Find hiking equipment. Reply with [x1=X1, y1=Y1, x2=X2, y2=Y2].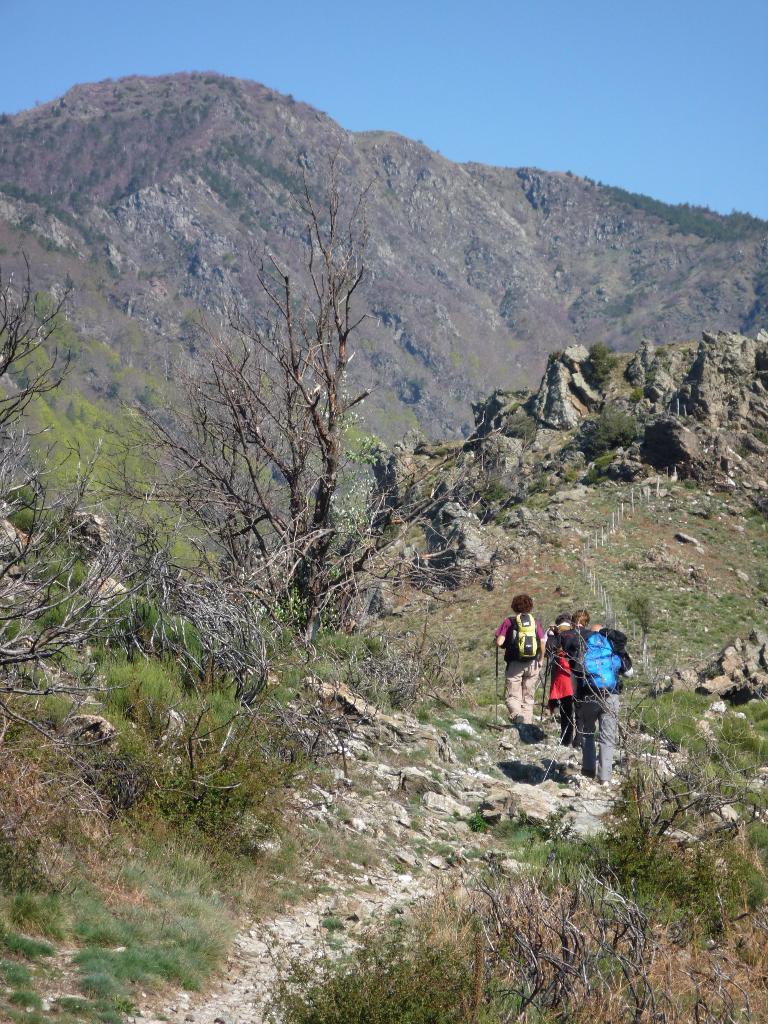
[x1=540, y1=653, x2=547, y2=726].
